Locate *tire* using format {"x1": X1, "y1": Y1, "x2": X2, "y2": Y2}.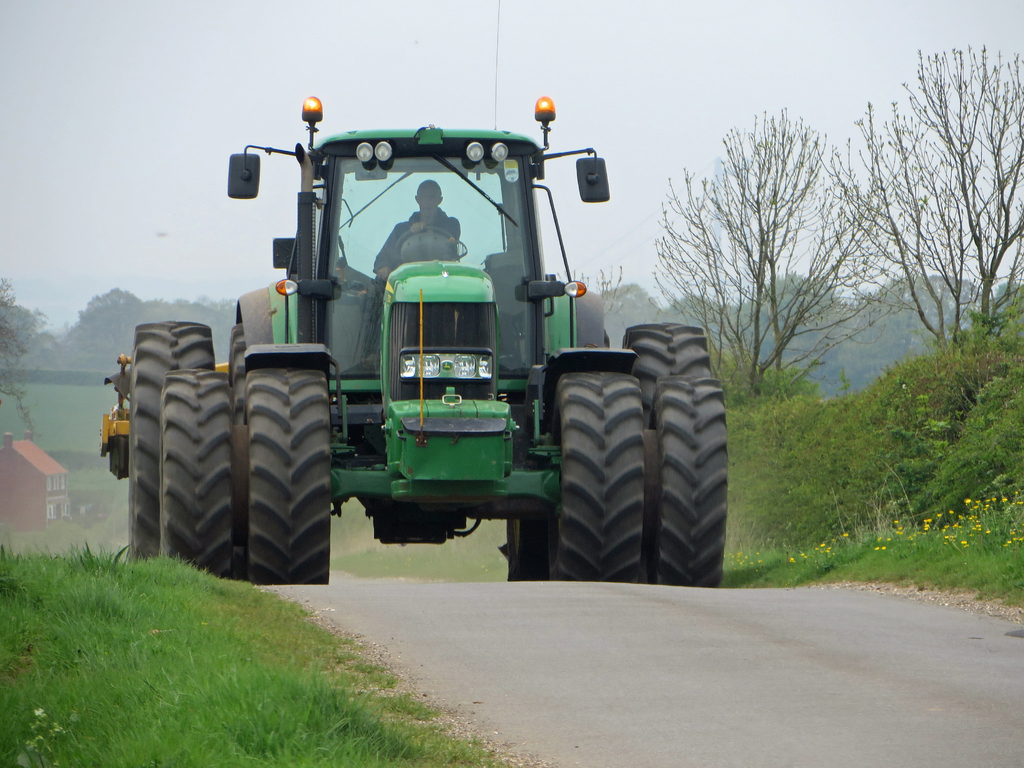
{"x1": 626, "y1": 314, "x2": 708, "y2": 449}.
